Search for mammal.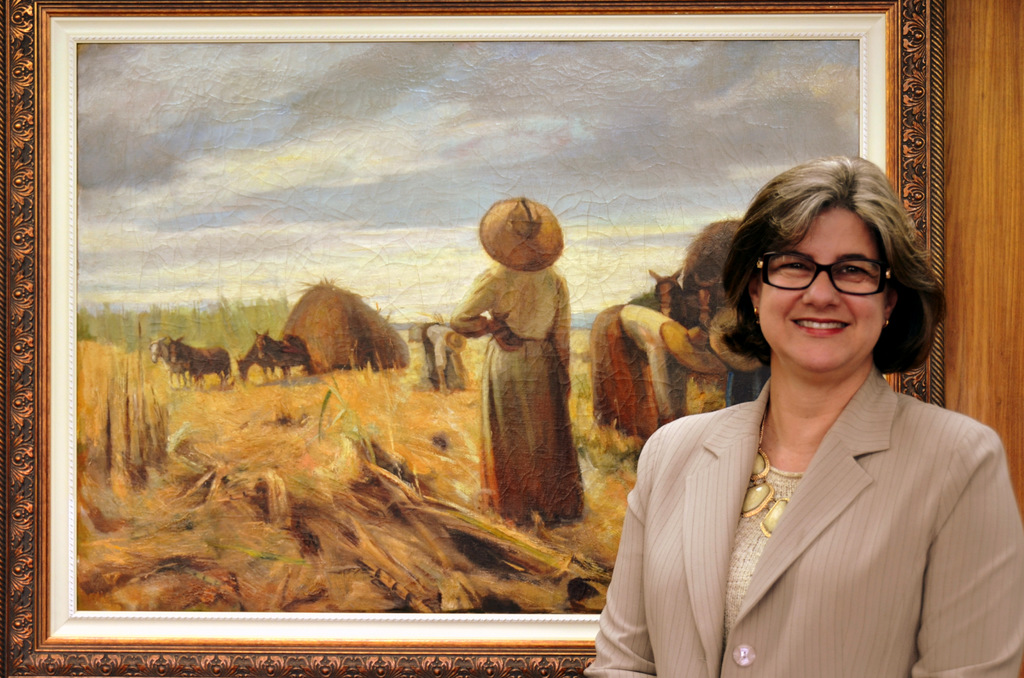
Found at BBox(584, 176, 1023, 664).
